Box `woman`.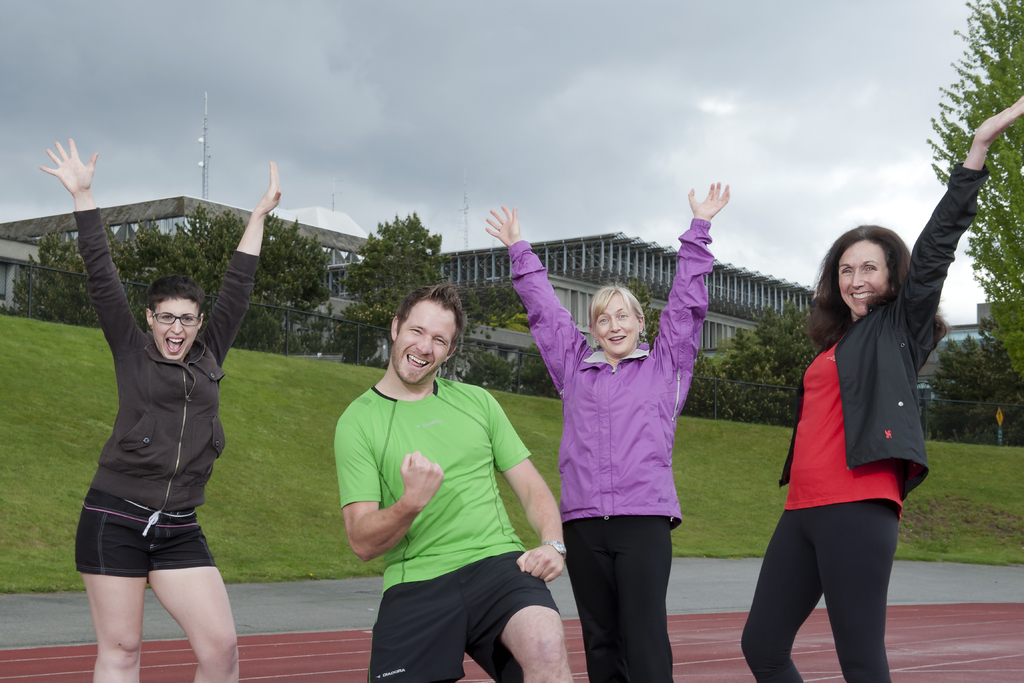
735, 87, 1023, 682.
